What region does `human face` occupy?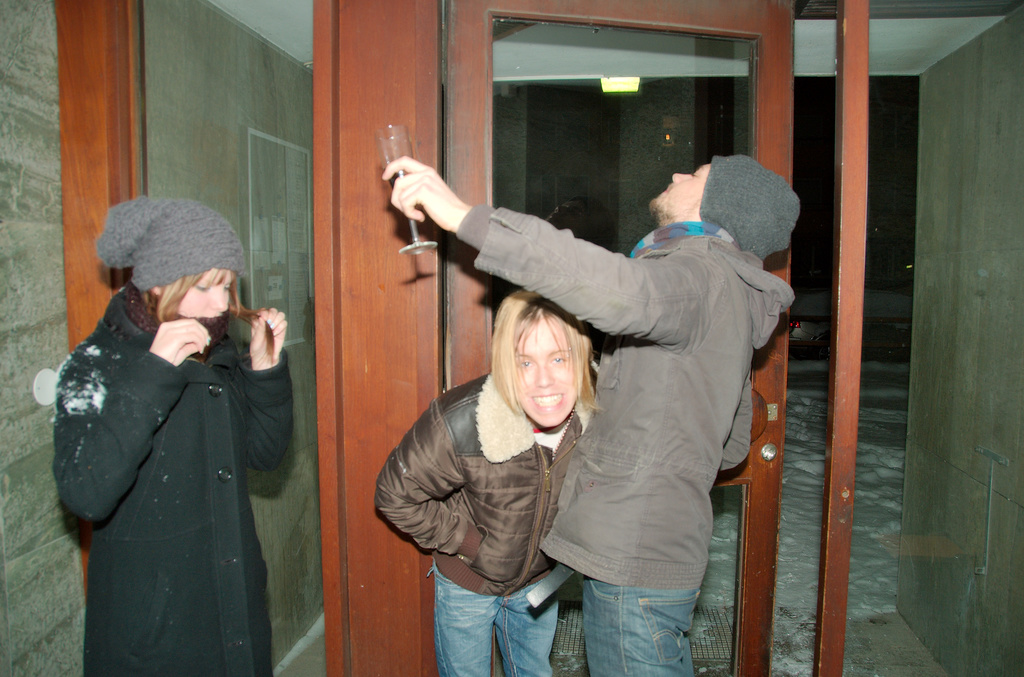
648,157,707,216.
